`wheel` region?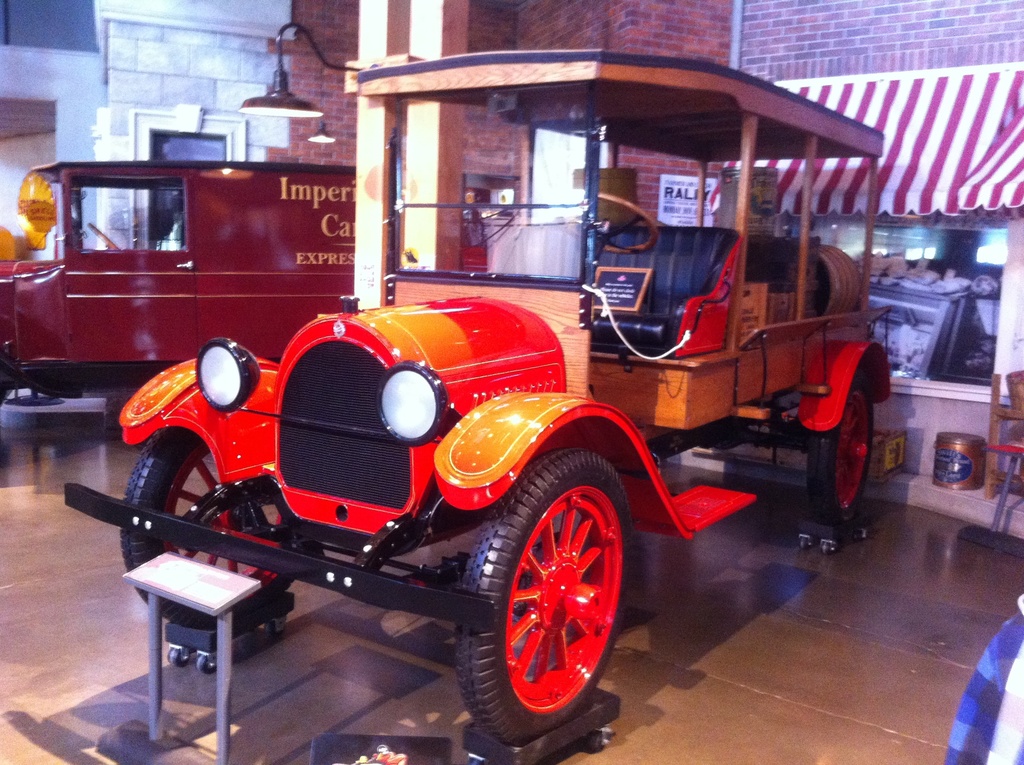
l=198, t=651, r=214, b=673
